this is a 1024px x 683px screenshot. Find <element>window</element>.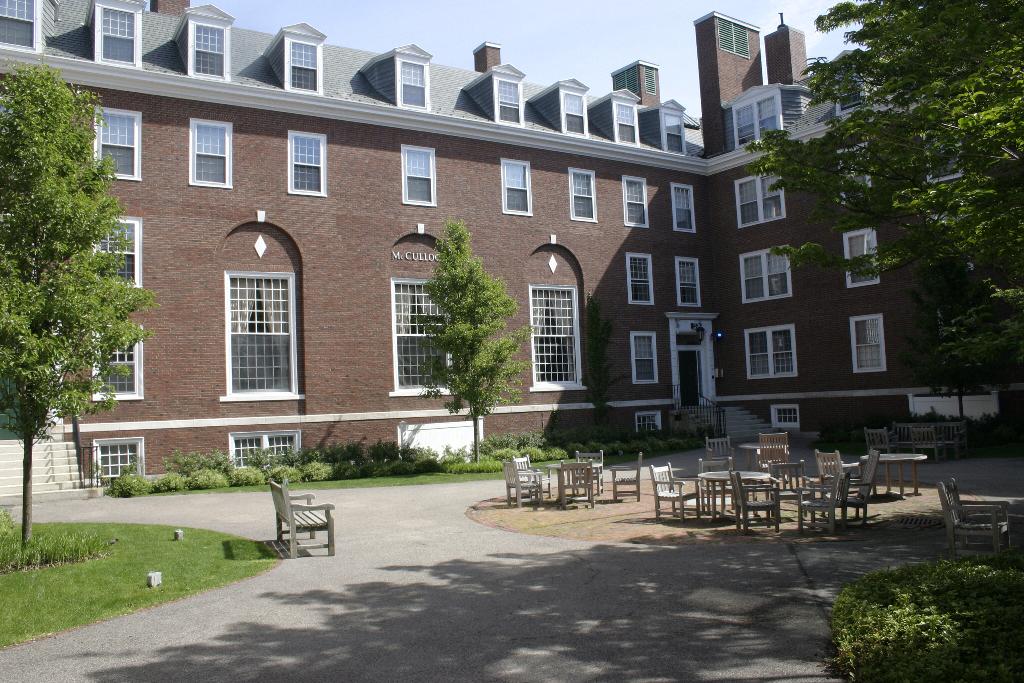
Bounding box: box=[739, 242, 792, 308].
